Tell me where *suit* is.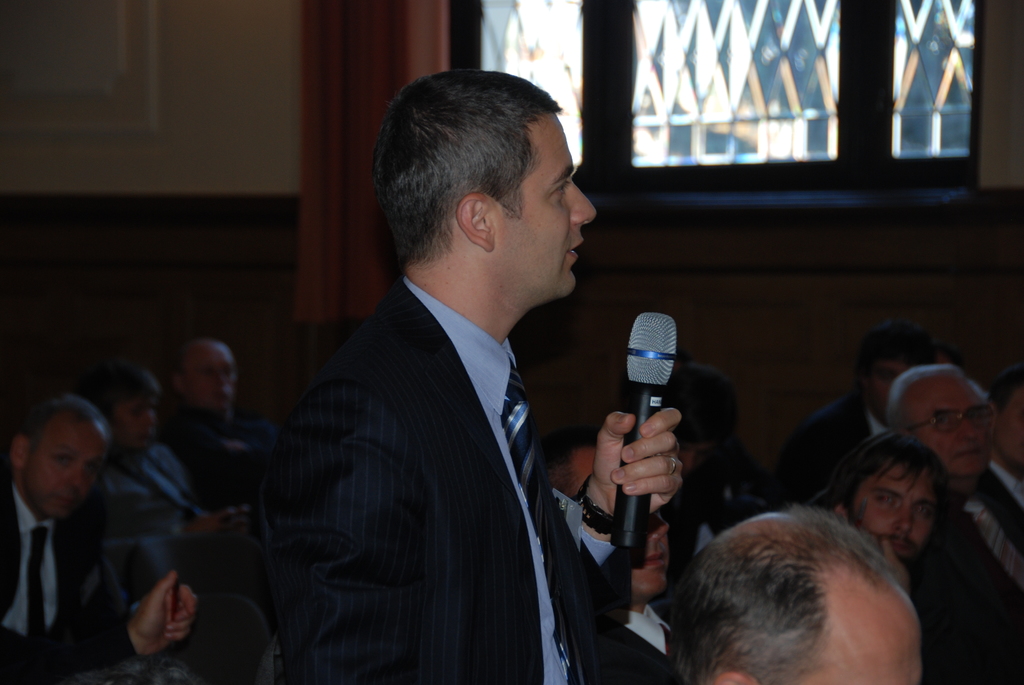
*suit* is at locate(0, 482, 139, 684).
